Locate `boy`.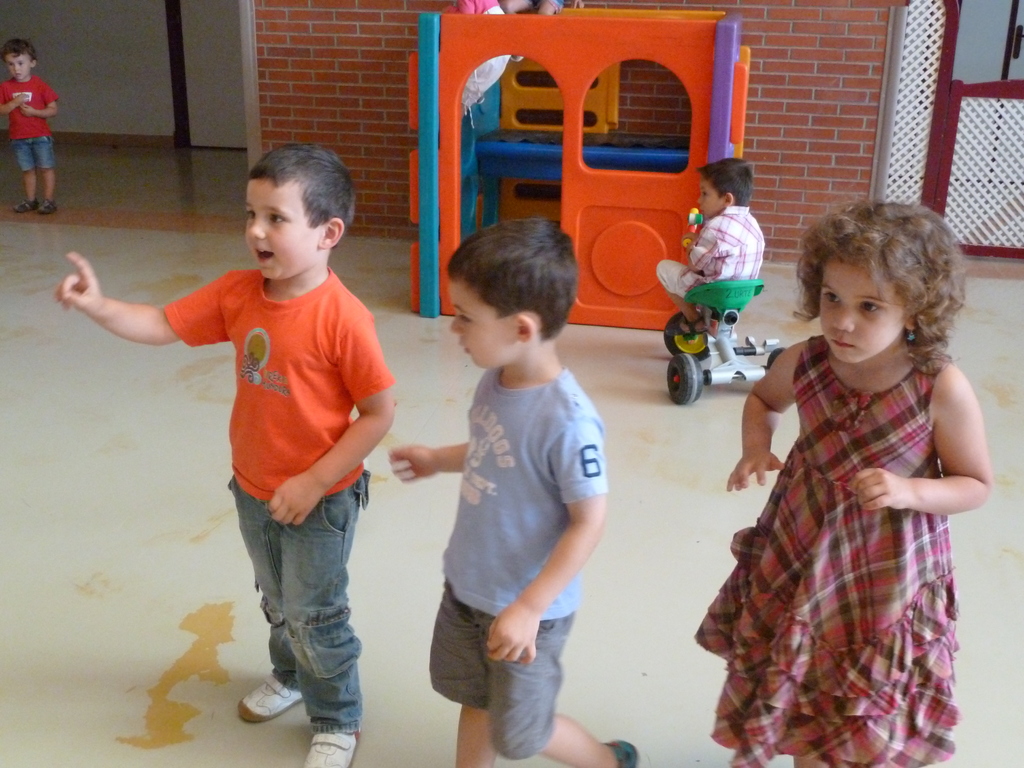
Bounding box: box=[651, 154, 771, 339].
